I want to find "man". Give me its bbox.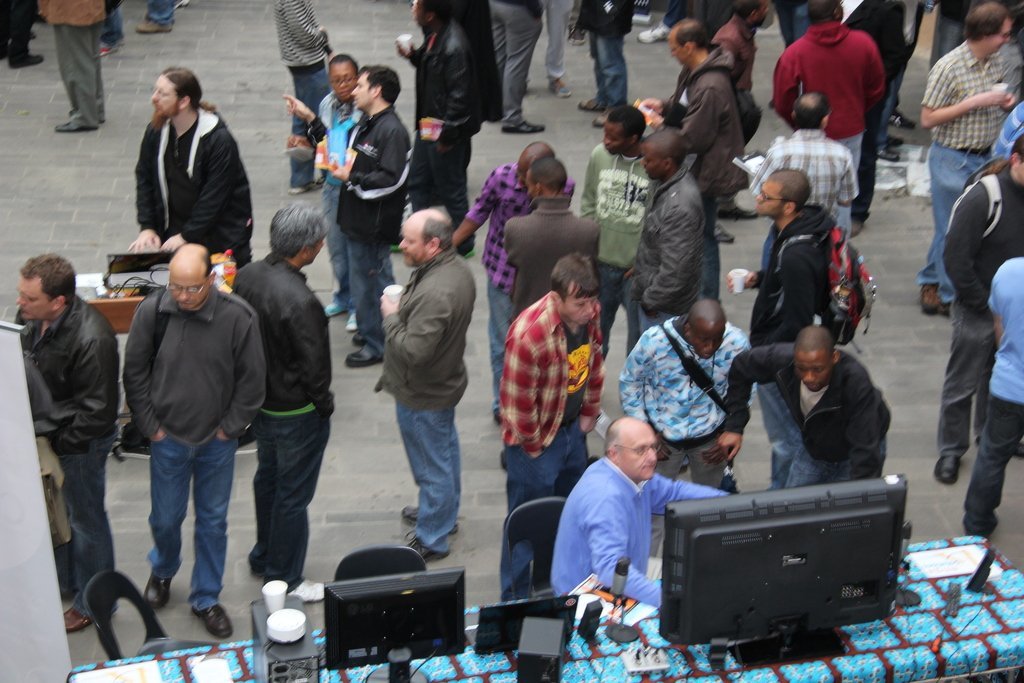
rect(386, 207, 478, 564).
